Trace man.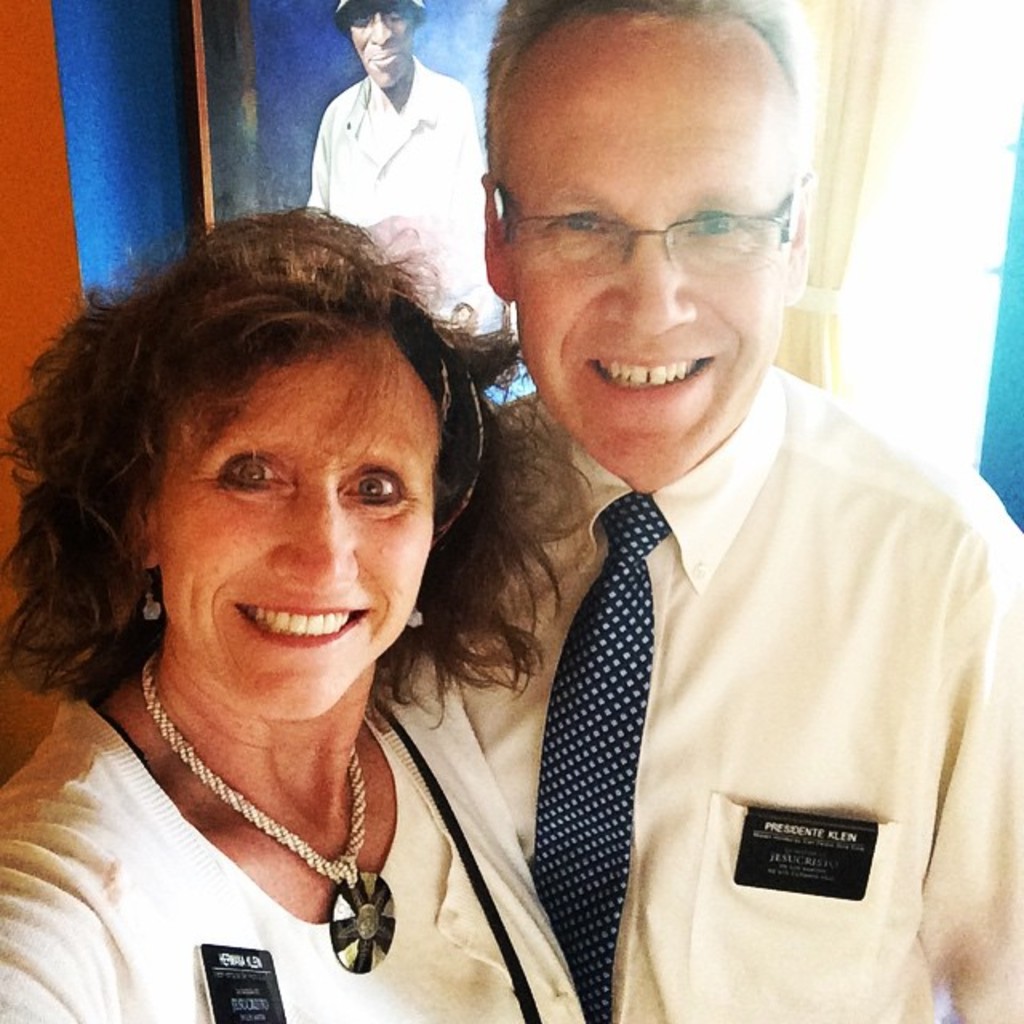
Traced to 378:27:998:1022.
